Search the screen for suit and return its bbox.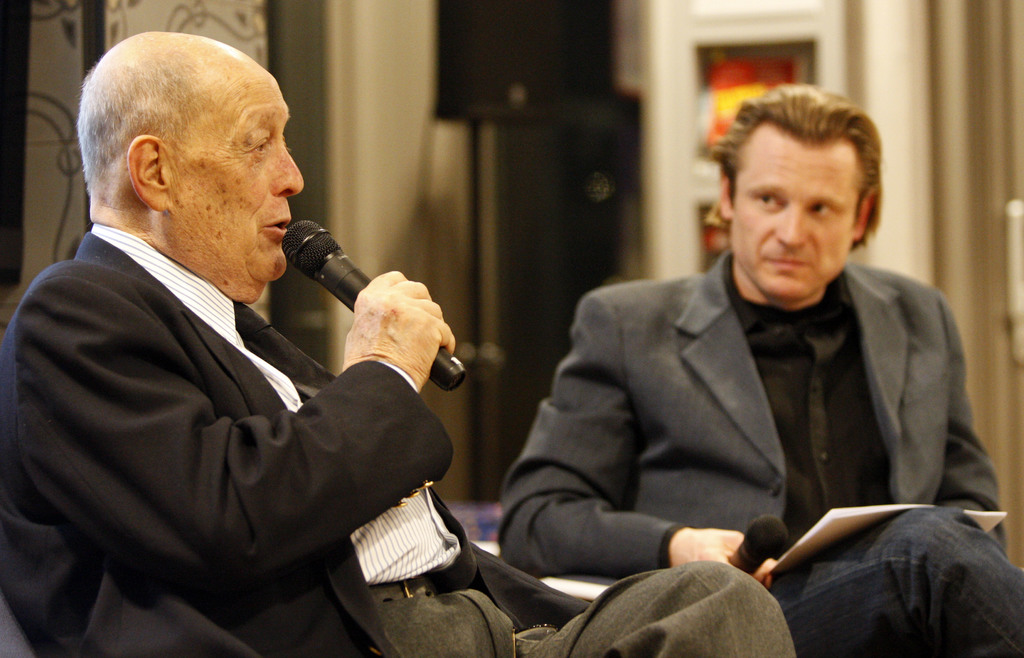
Found: (x1=490, y1=246, x2=1023, y2=657).
